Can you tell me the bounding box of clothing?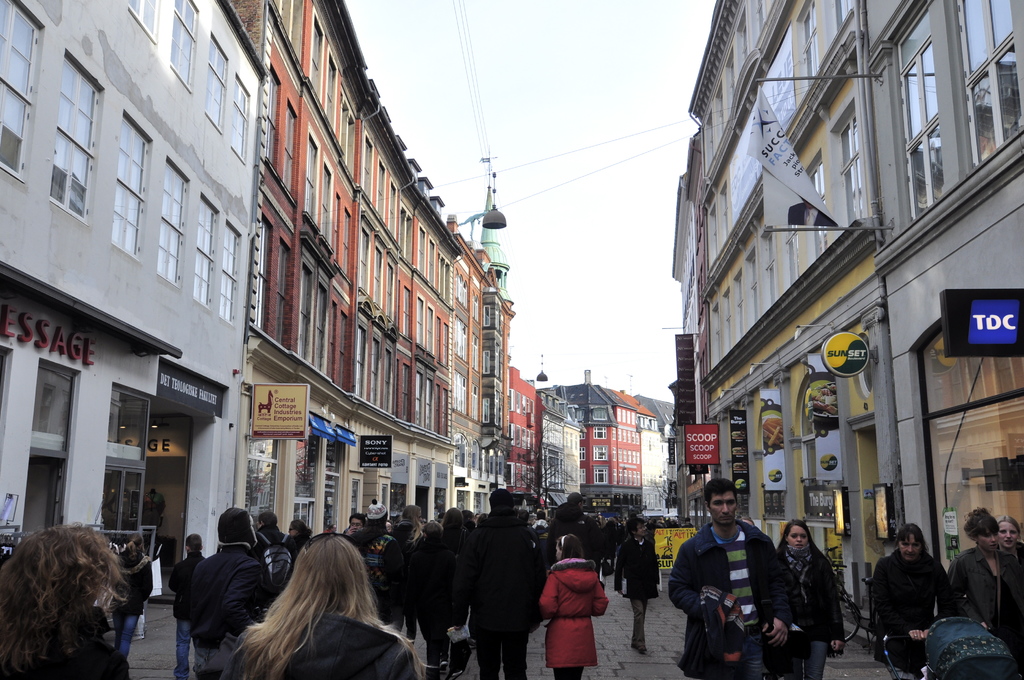
BBox(348, 531, 416, 652).
